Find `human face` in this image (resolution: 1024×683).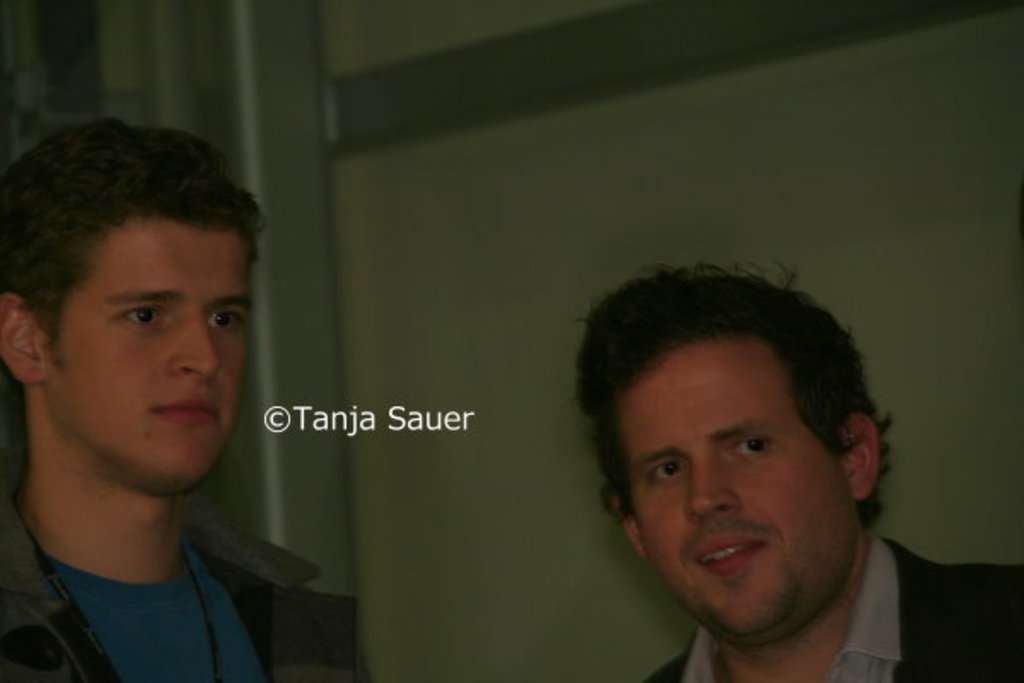
region(621, 342, 855, 647).
